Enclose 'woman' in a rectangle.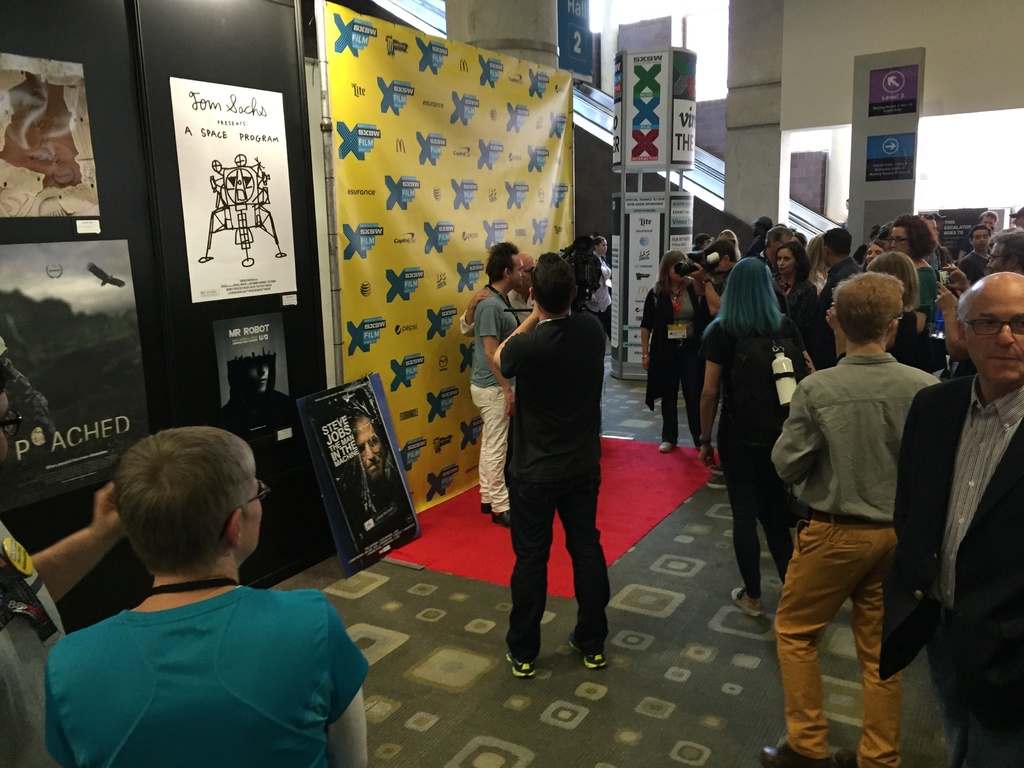
x1=772 y1=245 x2=825 y2=361.
